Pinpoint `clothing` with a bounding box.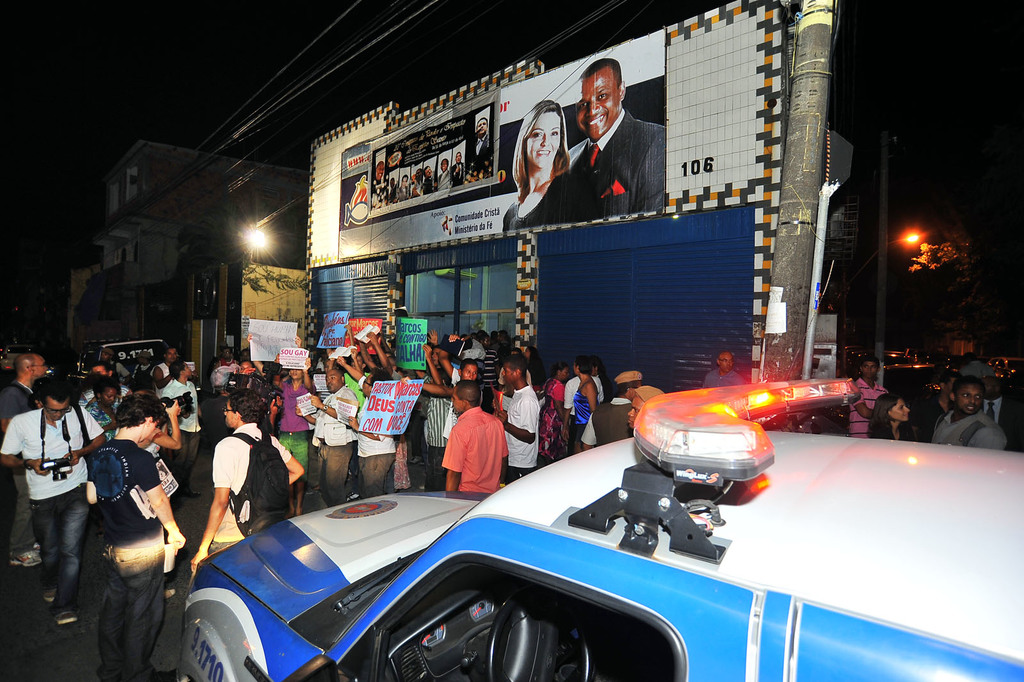
box=[870, 408, 915, 448].
